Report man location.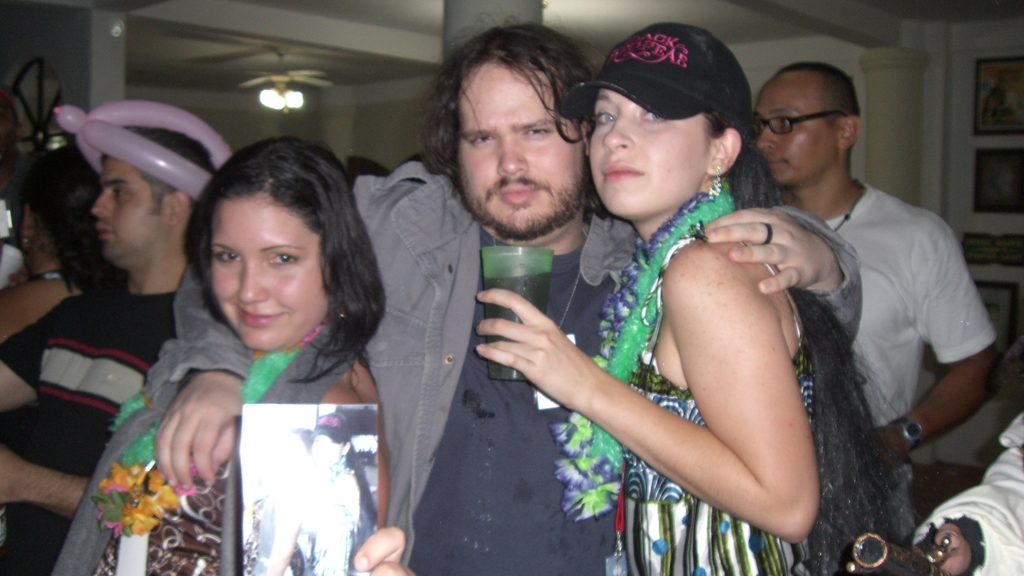
Report: x1=147, y1=24, x2=865, y2=575.
